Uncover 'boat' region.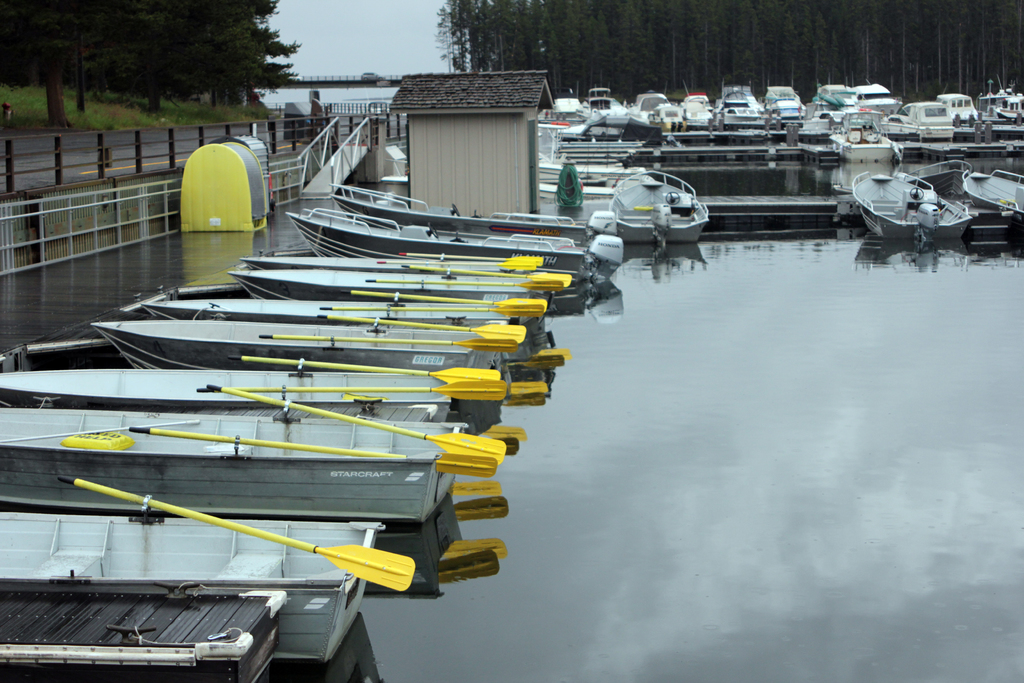
Uncovered: {"x1": 298, "y1": 199, "x2": 591, "y2": 283}.
